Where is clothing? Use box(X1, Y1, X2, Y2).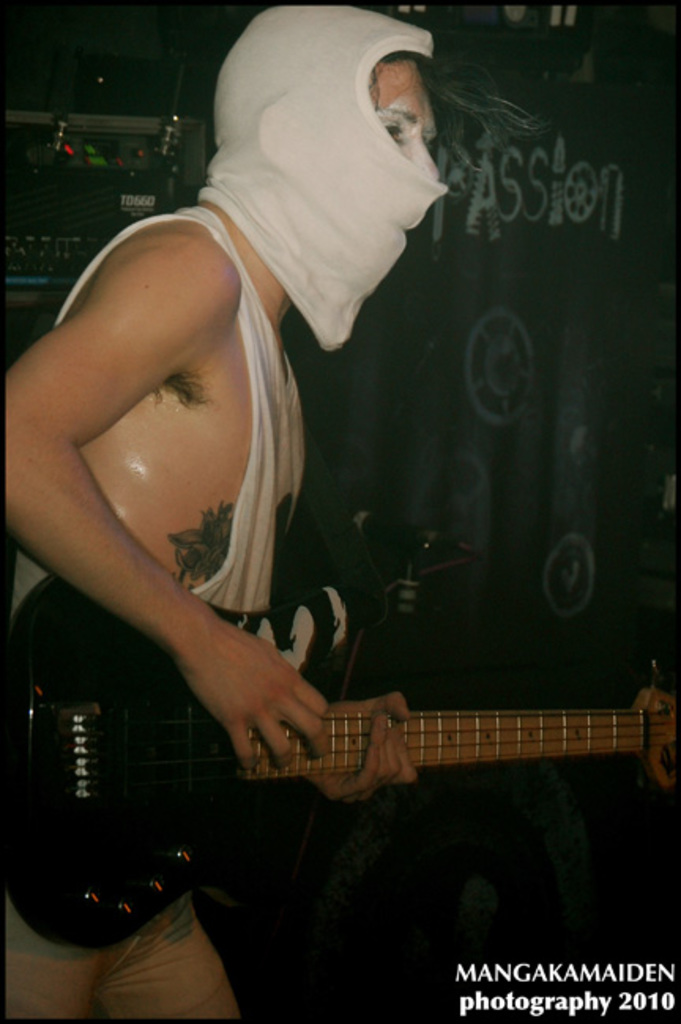
box(6, 206, 309, 1019).
